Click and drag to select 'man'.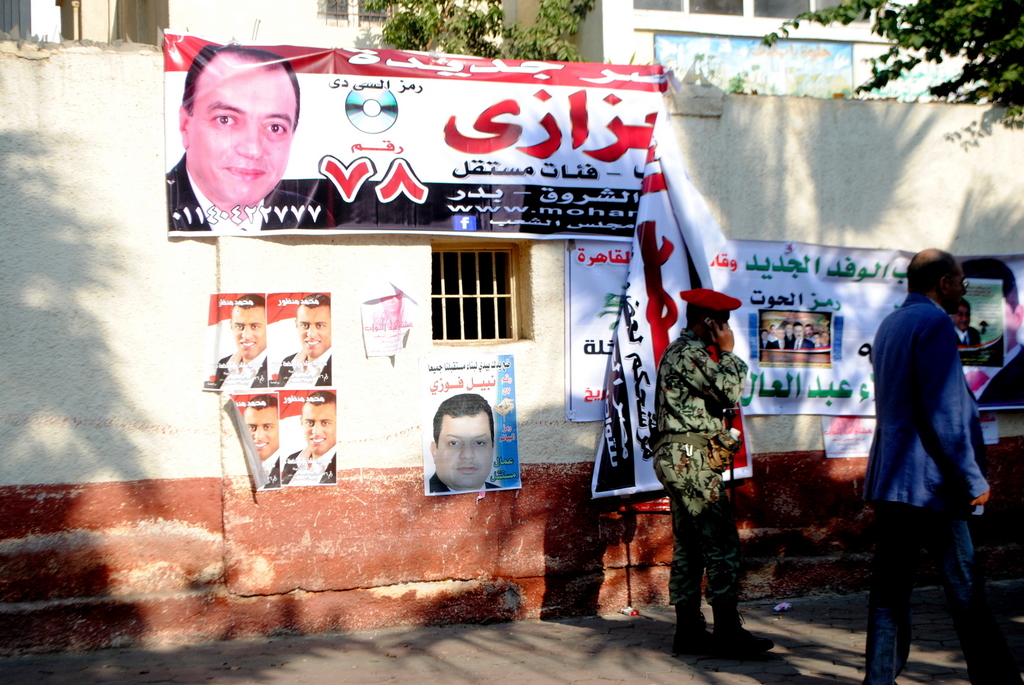
Selection: 804, 325, 819, 353.
